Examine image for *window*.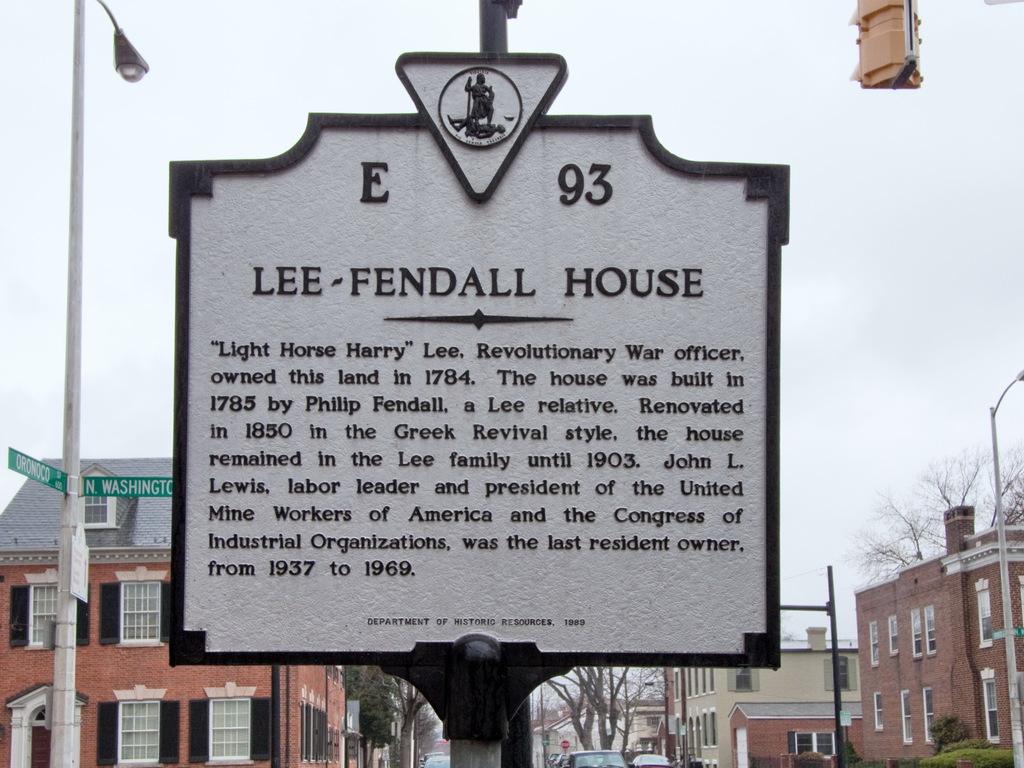
Examination result: <bbox>900, 689, 912, 746</bbox>.
